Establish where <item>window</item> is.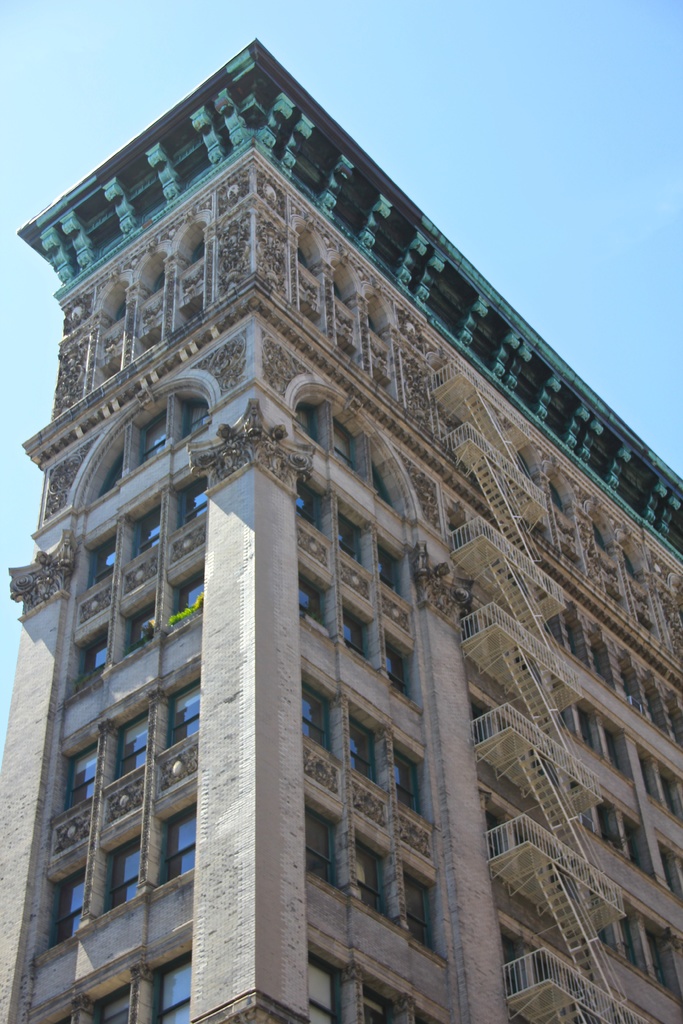
Established at 667 775 681 814.
